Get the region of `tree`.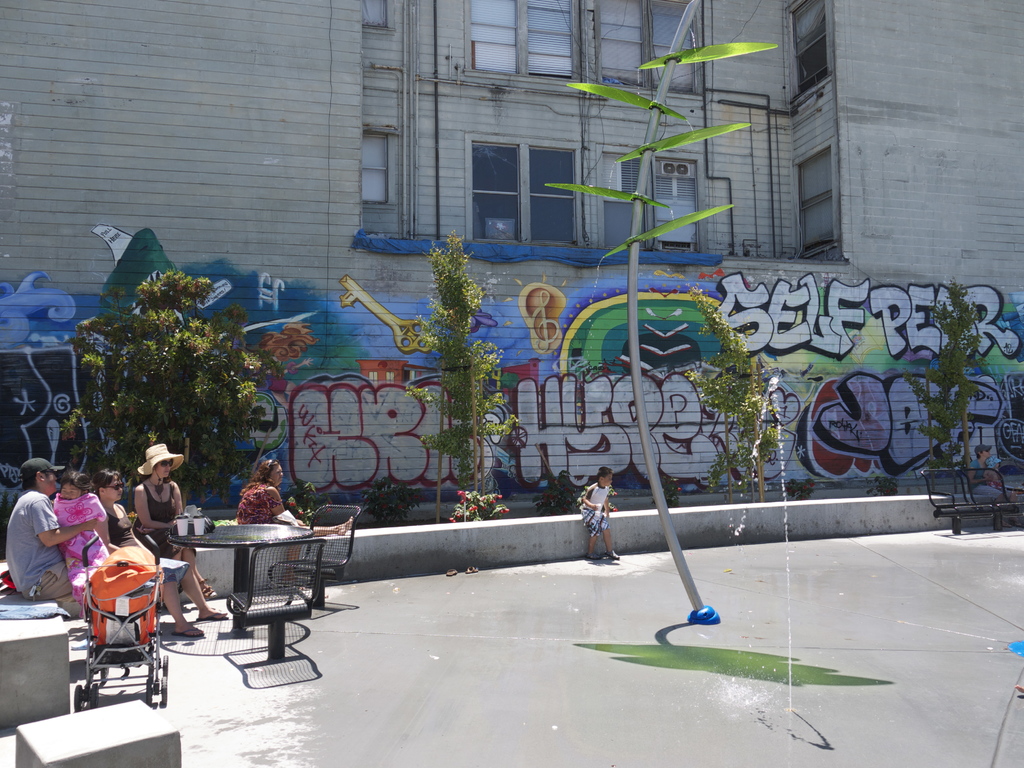
x1=902, y1=278, x2=986, y2=466.
